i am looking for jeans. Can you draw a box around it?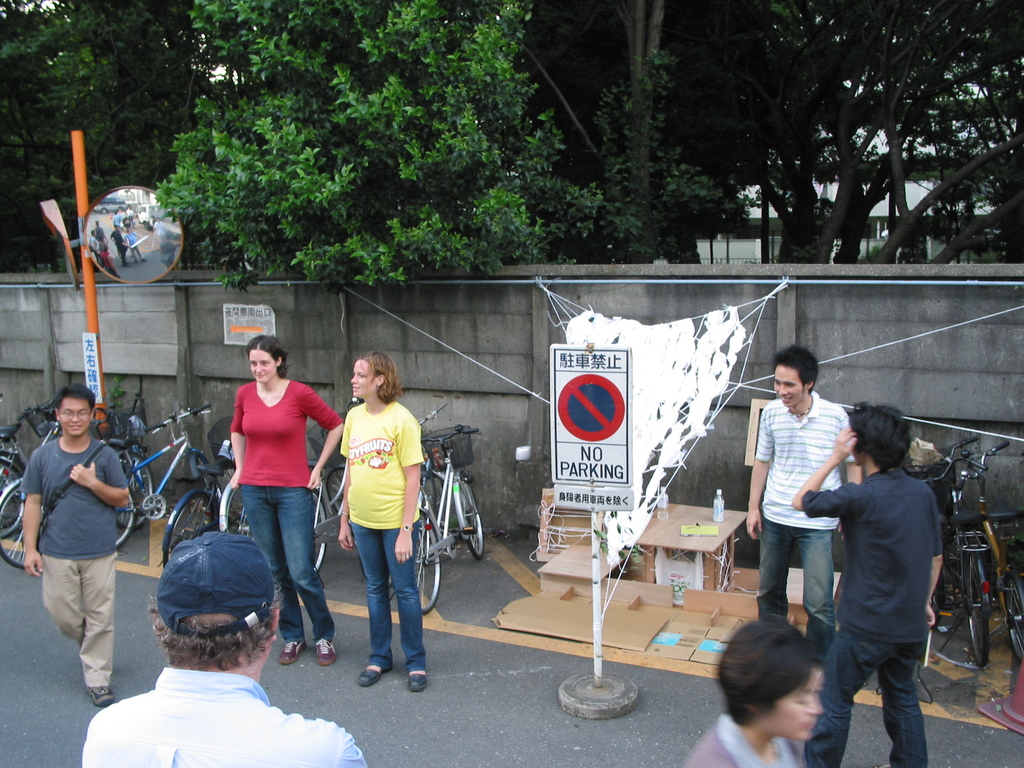
Sure, the bounding box is [804, 625, 932, 766].
